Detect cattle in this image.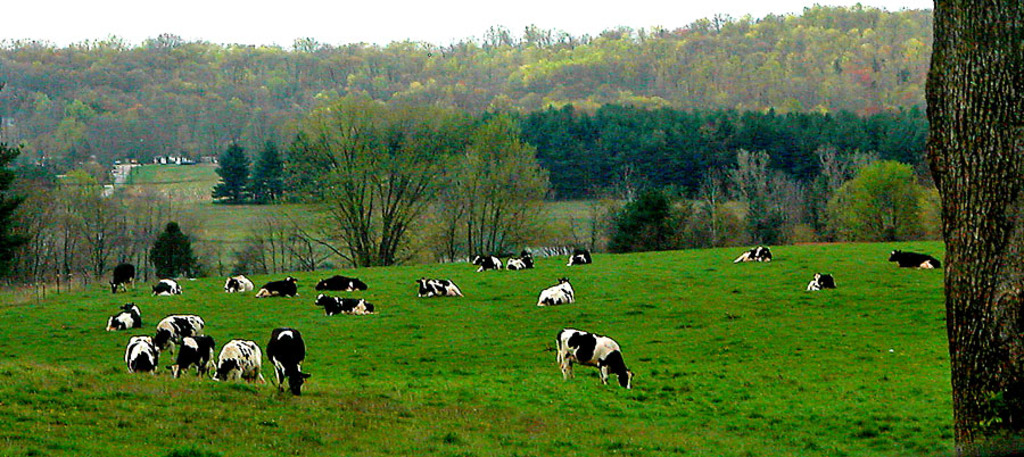
Detection: box=[555, 324, 638, 387].
